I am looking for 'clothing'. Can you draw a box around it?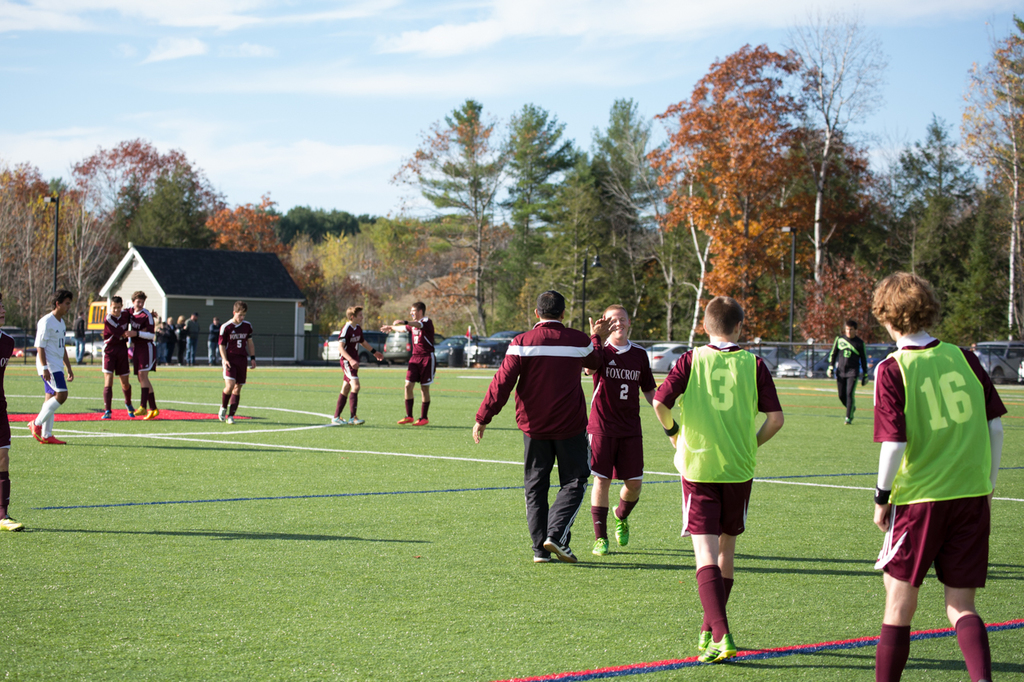
Sure, the bounding box is x1=205 y1=322 x2=222 y2=357.
